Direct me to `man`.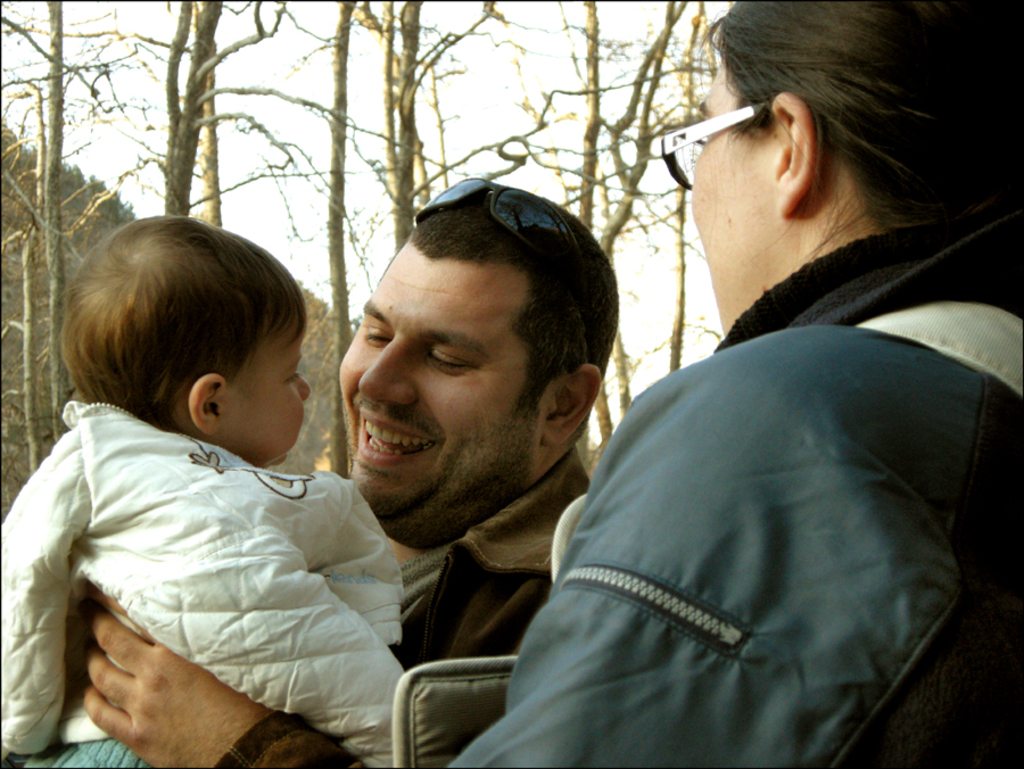
Direction: detection(257, 202, 671, 735).
